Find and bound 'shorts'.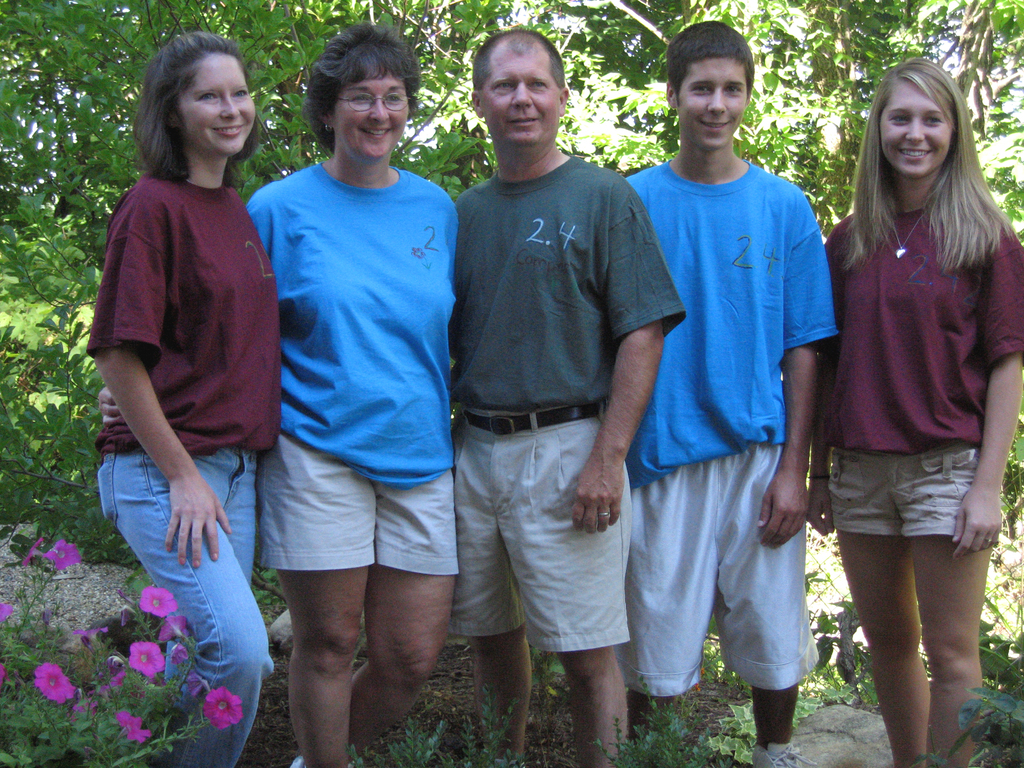
Bound: 627, 450, 810, 701.
